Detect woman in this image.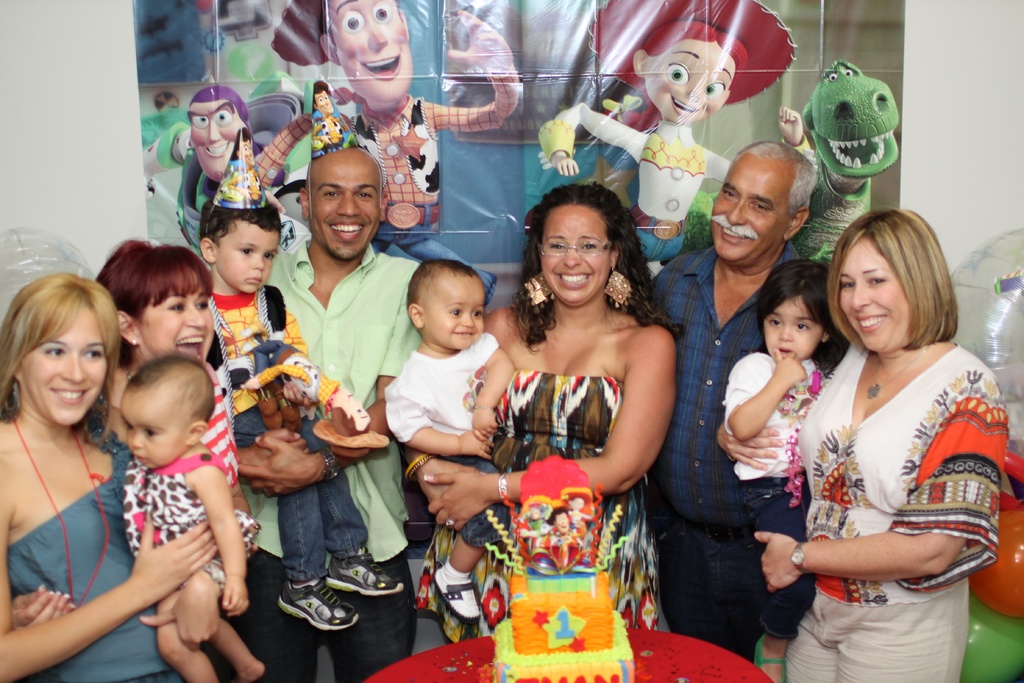
Detection: [94,236,266,539].
